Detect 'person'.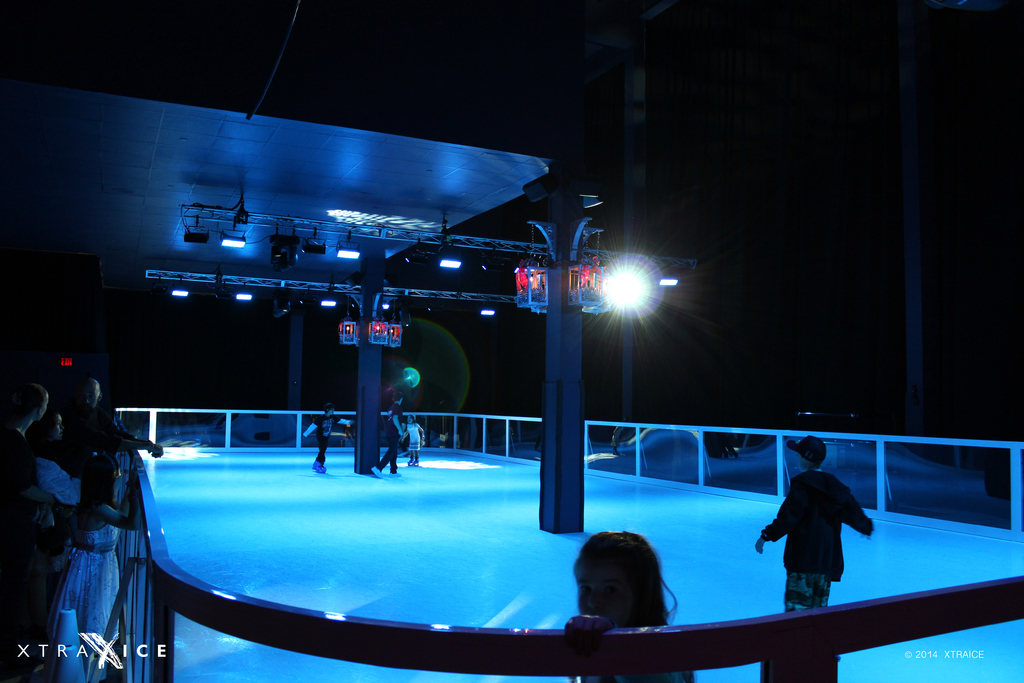
Detected at 755/436/873/614.
